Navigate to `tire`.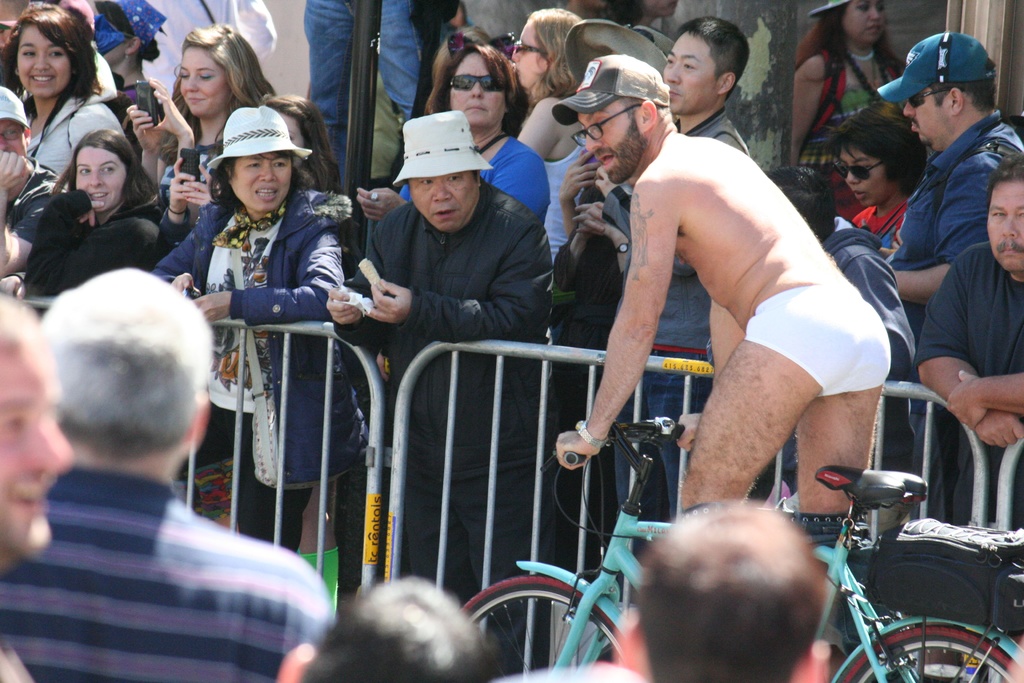
Navigation target: (440,563,643,682).
